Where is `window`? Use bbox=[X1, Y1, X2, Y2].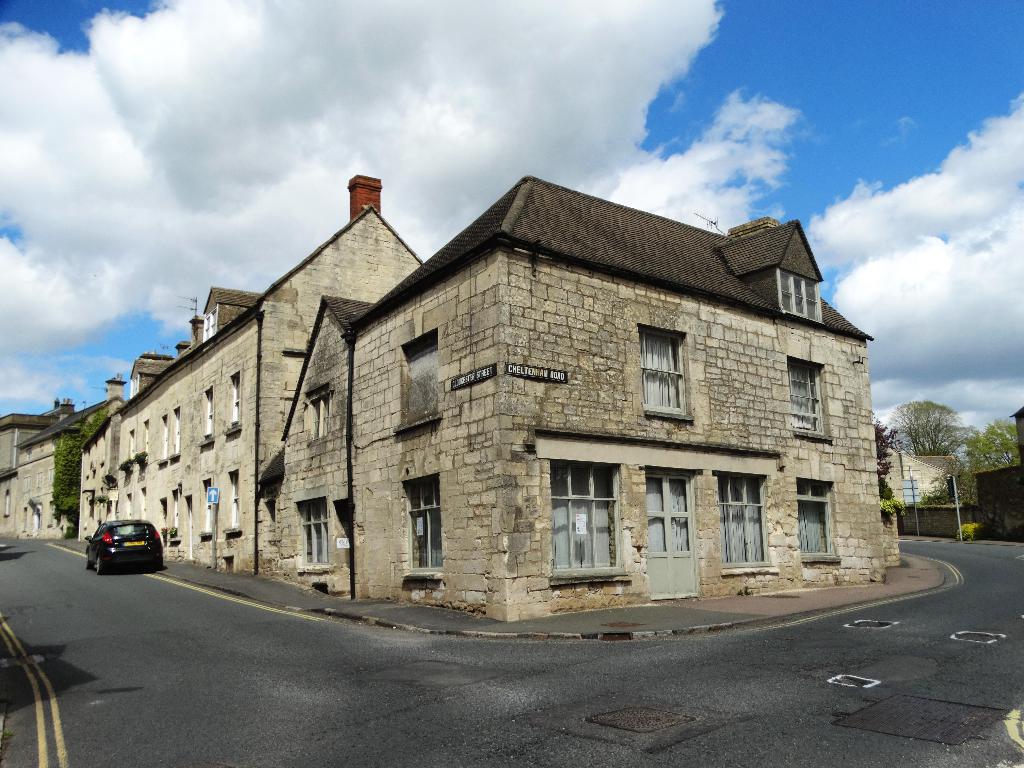
bbox=[204, 384, 214, 441].
